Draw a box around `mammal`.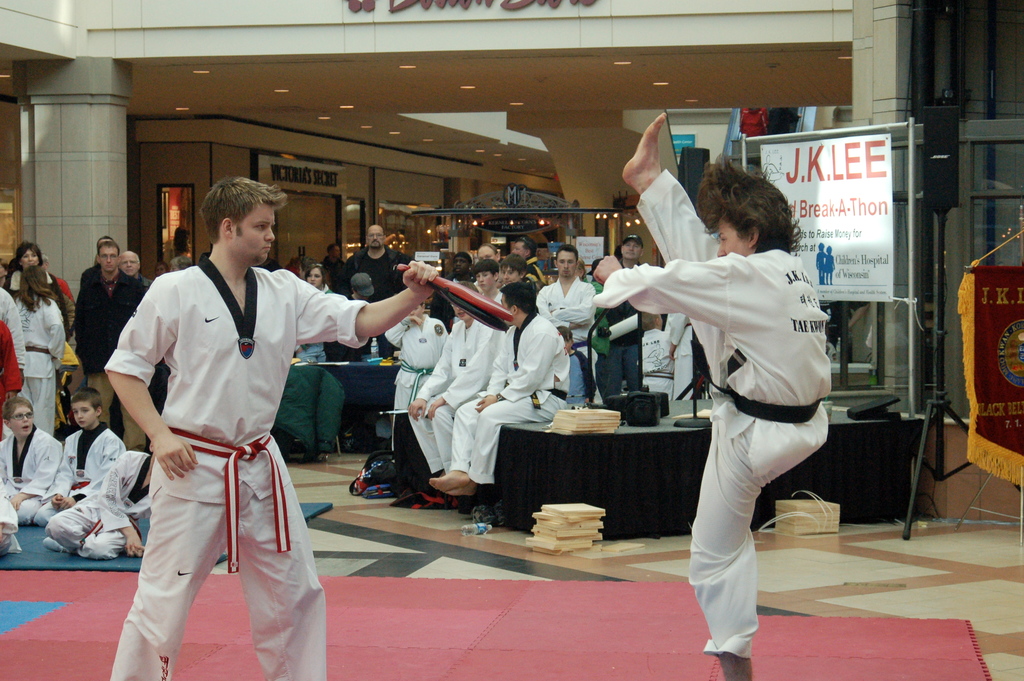
(left=168, top=254, right=193, bottom=271).
